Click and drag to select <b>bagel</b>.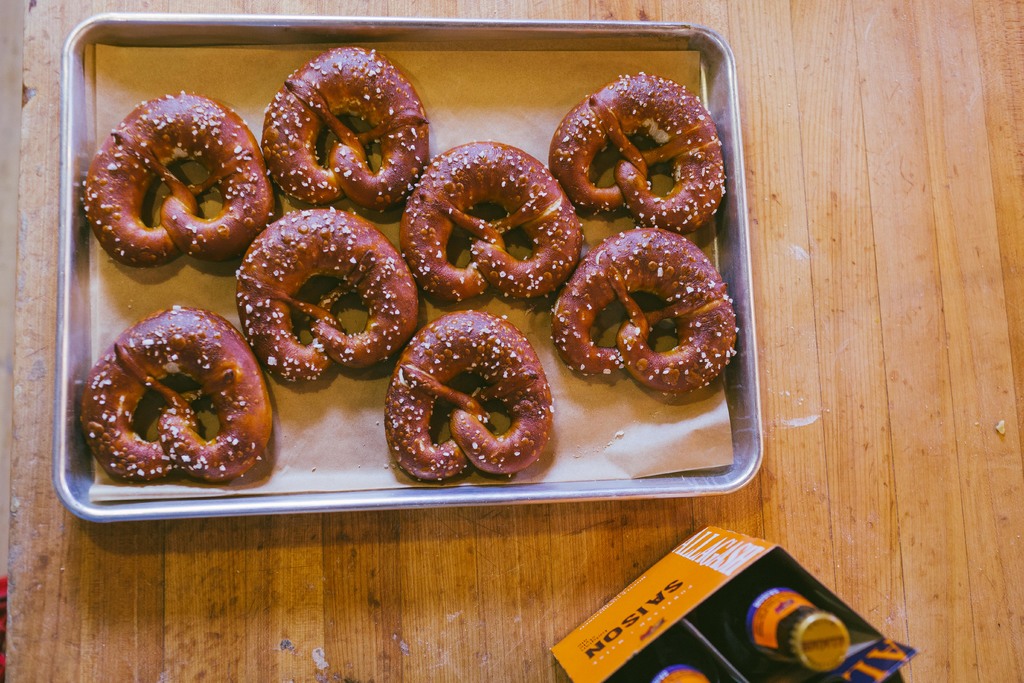
Selection: [left=82, top=302, right=276, bottom=481].
